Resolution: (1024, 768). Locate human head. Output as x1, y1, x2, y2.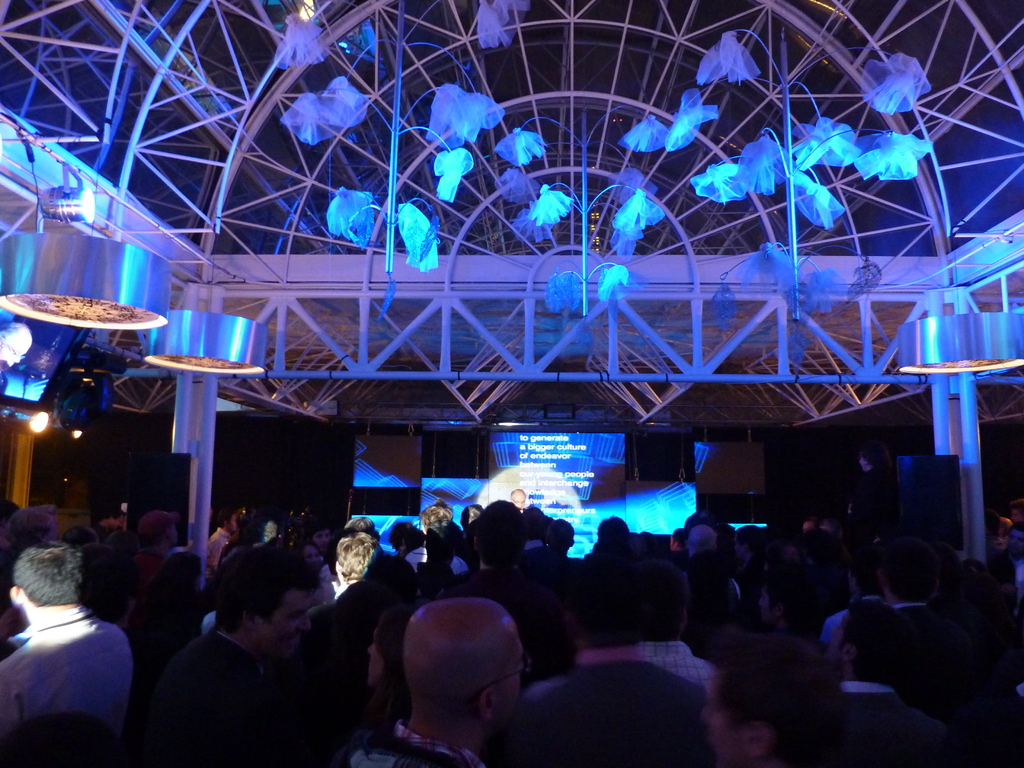
599, 516, 628, 552.
